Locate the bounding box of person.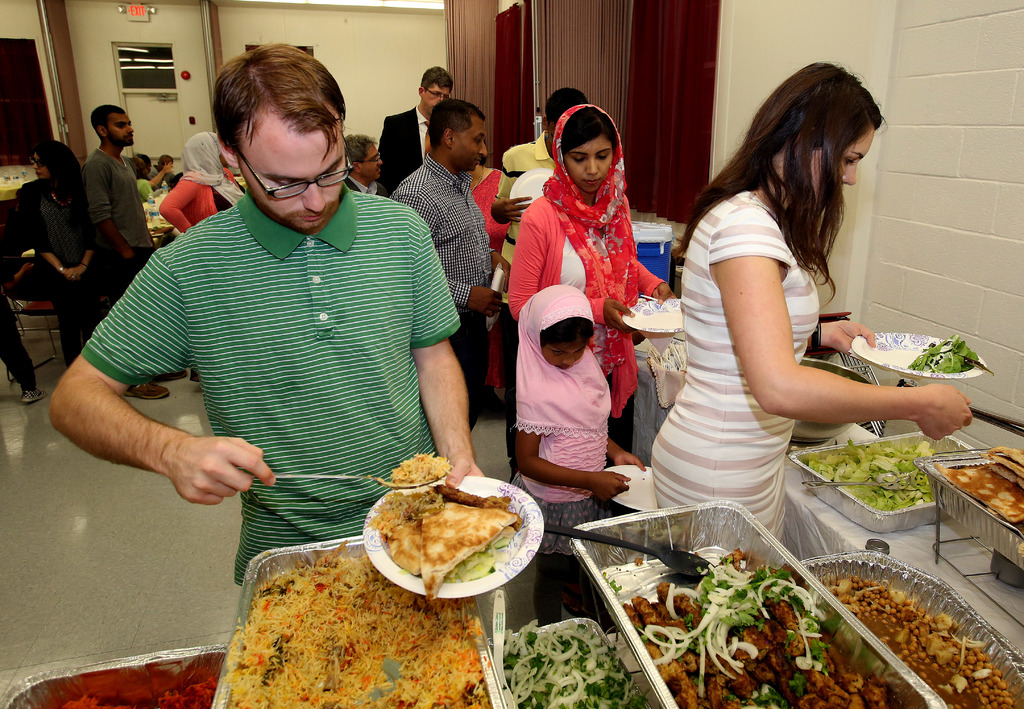
Bounding box: bbox(40, 136, 100, 361).
